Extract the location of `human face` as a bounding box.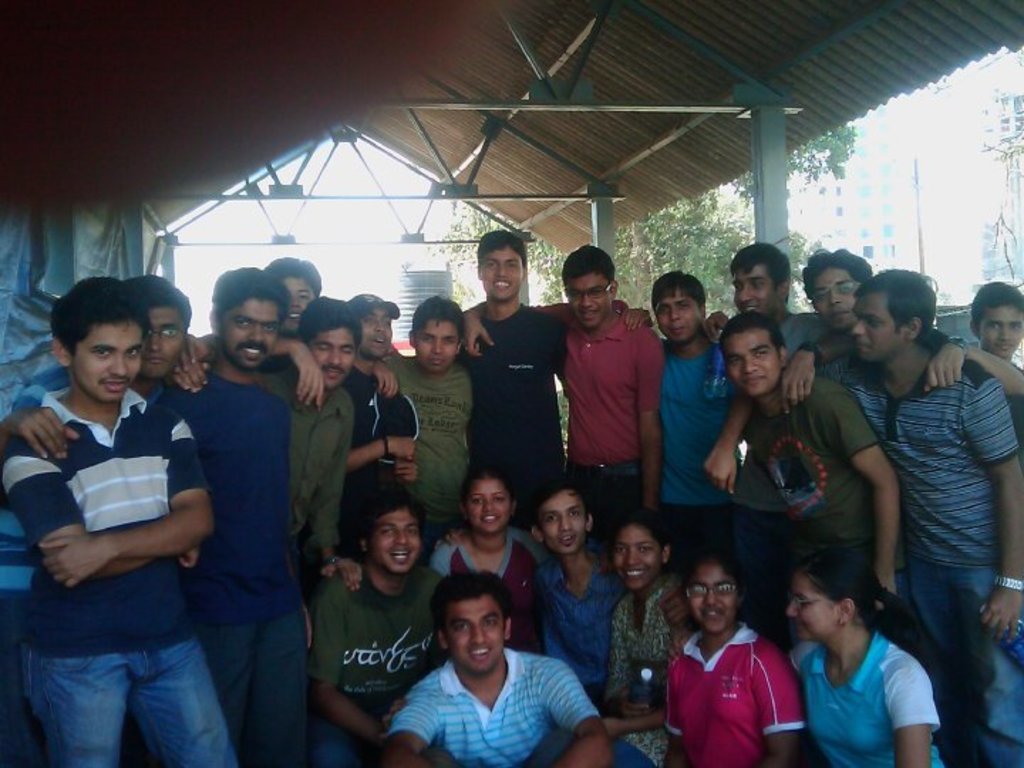
(left=782, top=569, right=842, bottom=651).
